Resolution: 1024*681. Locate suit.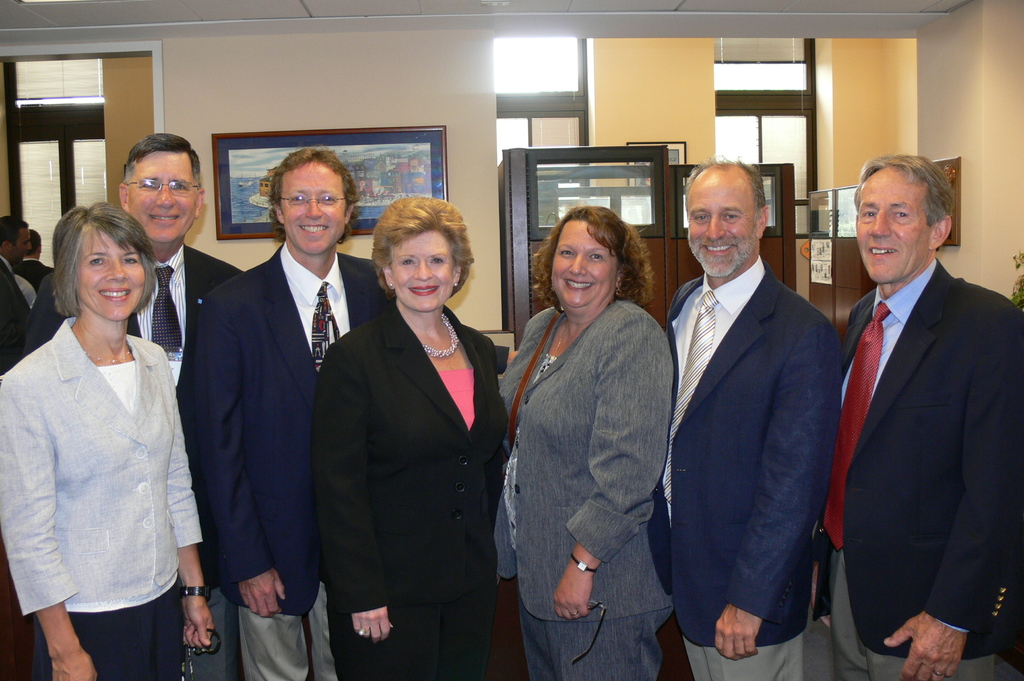
x1=17 y1=240 x2=241 y2=680.
